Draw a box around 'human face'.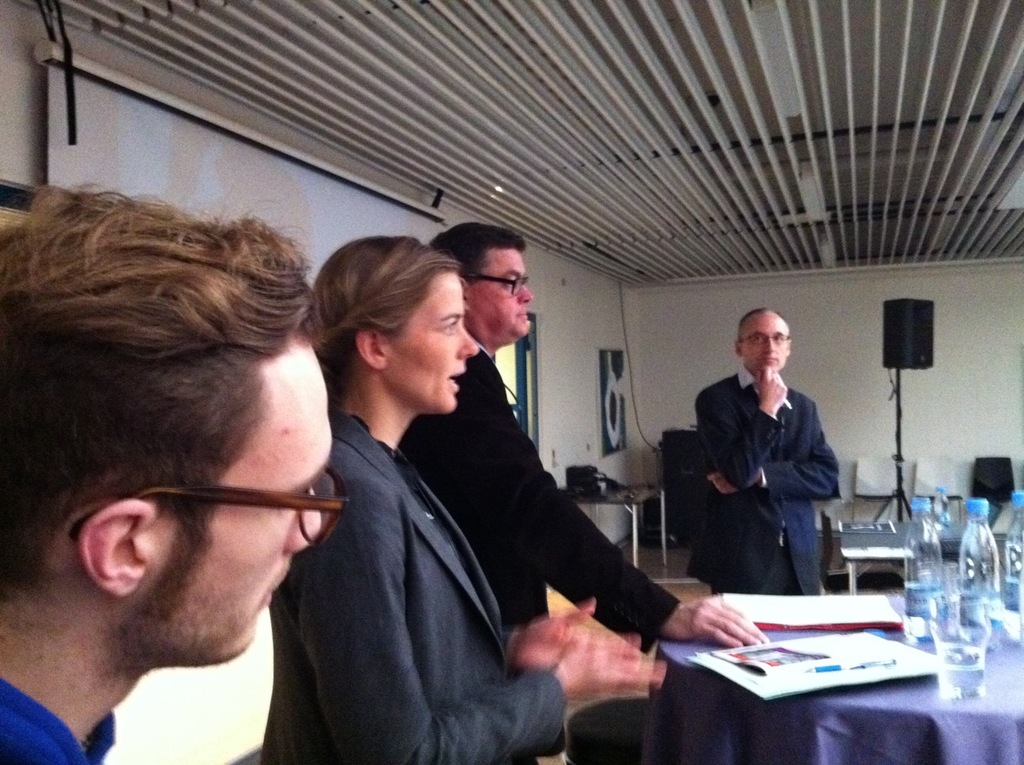
(139, 338, 327, 665).
